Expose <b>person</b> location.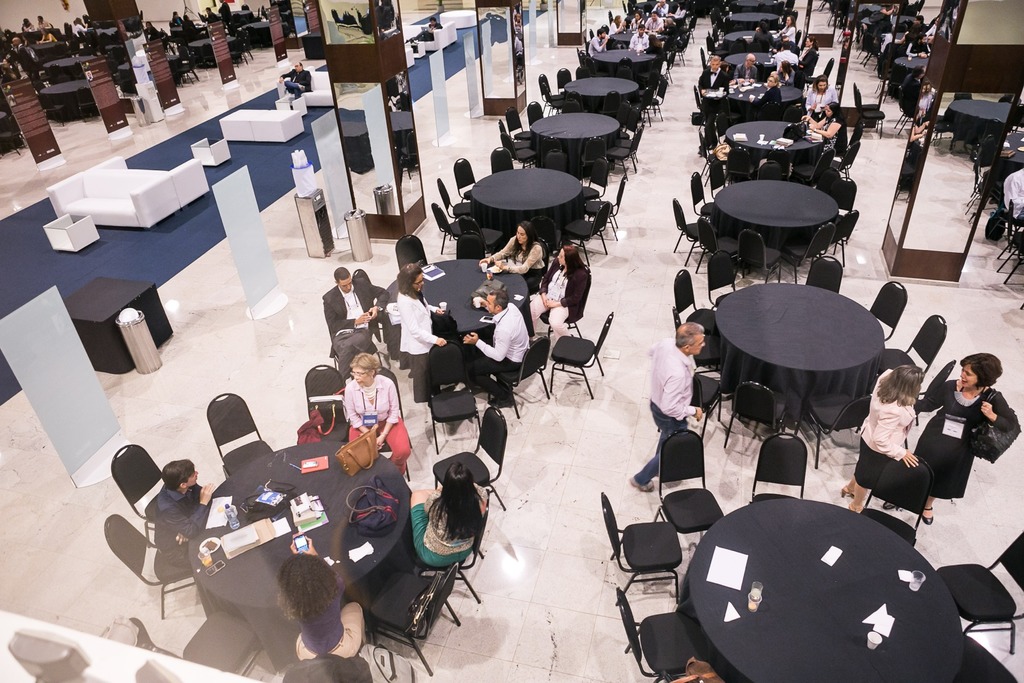
Exposed at (x1=168, y1=6, x2=181, y2=29).
